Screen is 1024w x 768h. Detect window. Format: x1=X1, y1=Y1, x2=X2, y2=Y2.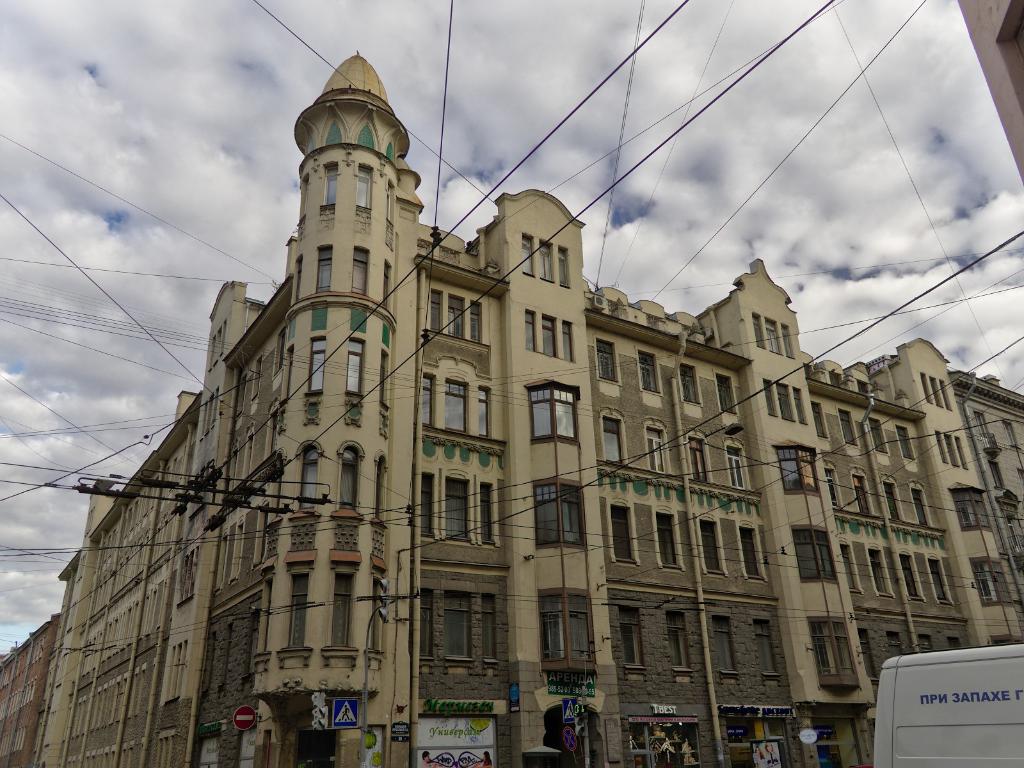
x1=918, y1=632, x2=938, y2=653.
